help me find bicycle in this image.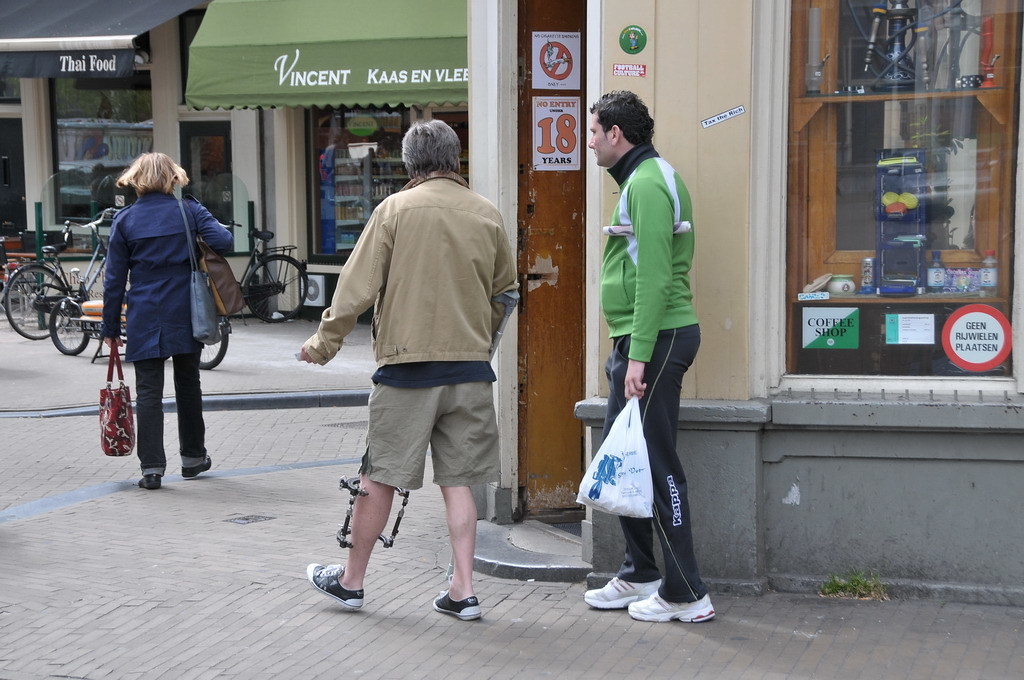
Found it: (1, 206, 128, 337).
